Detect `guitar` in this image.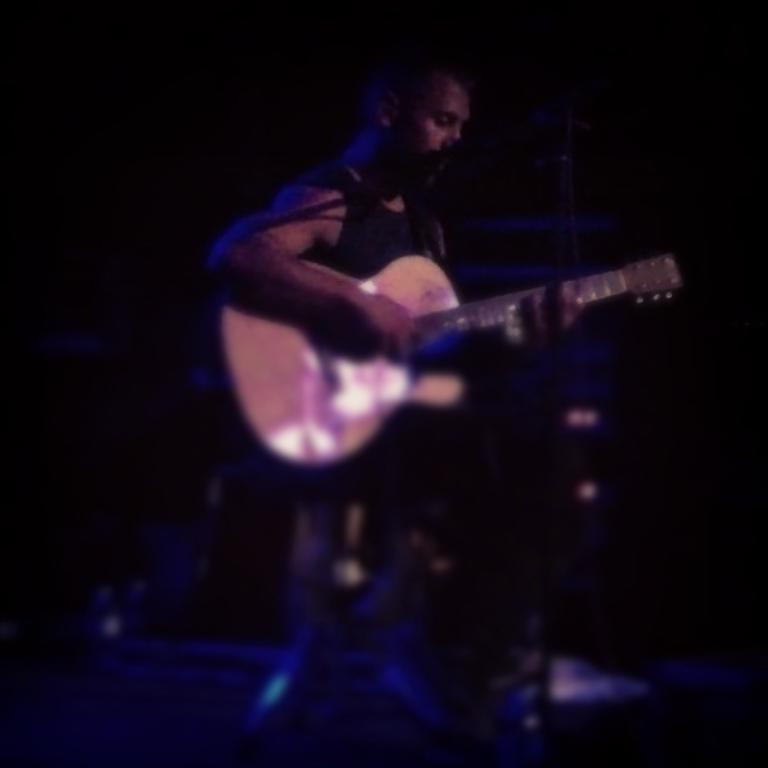
Detection: left=215, top=248, right=688, bottom=469.
